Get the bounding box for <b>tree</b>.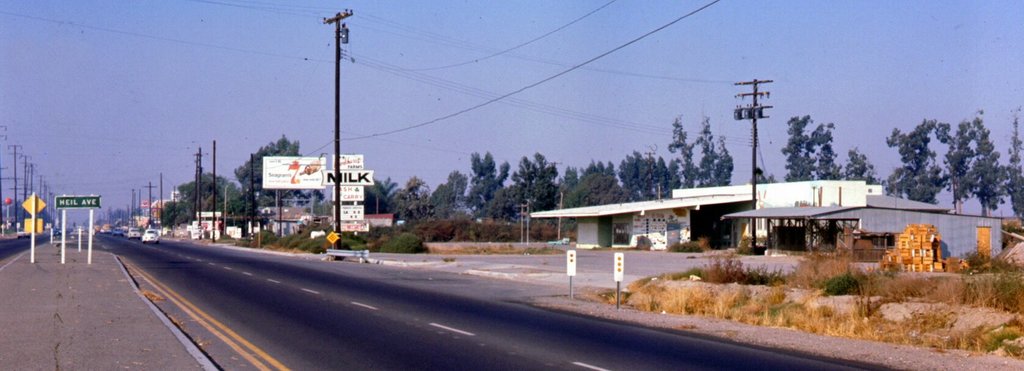
468 149 515 202.
